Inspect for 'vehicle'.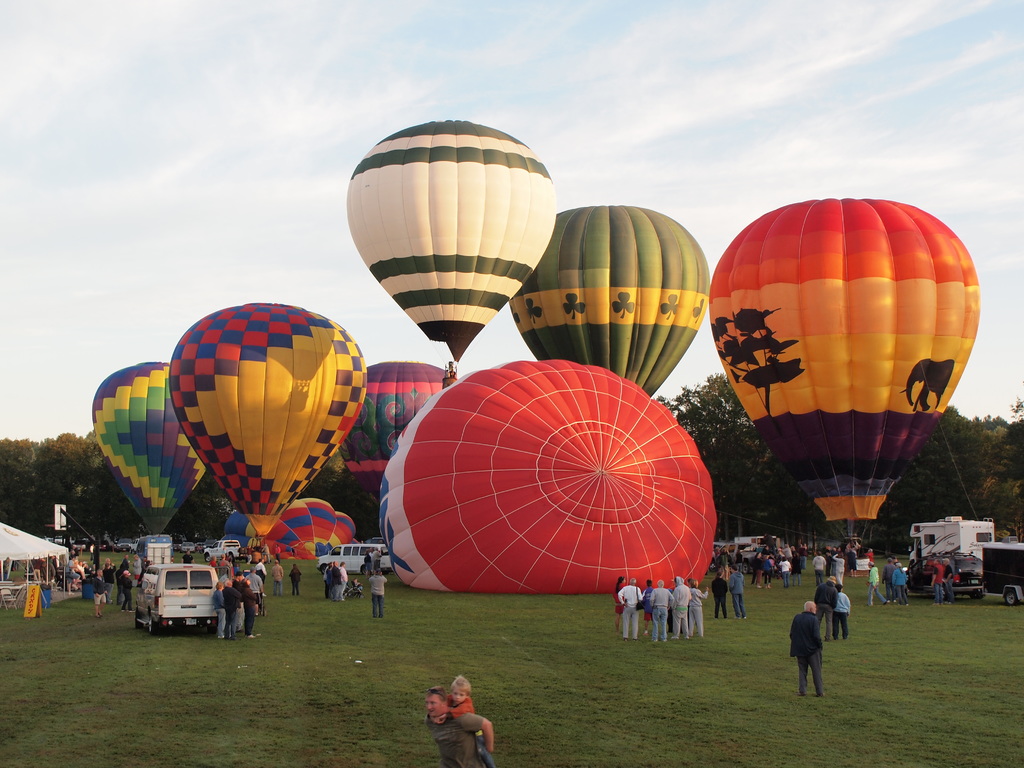
Inspection: 132/559/227/638.
